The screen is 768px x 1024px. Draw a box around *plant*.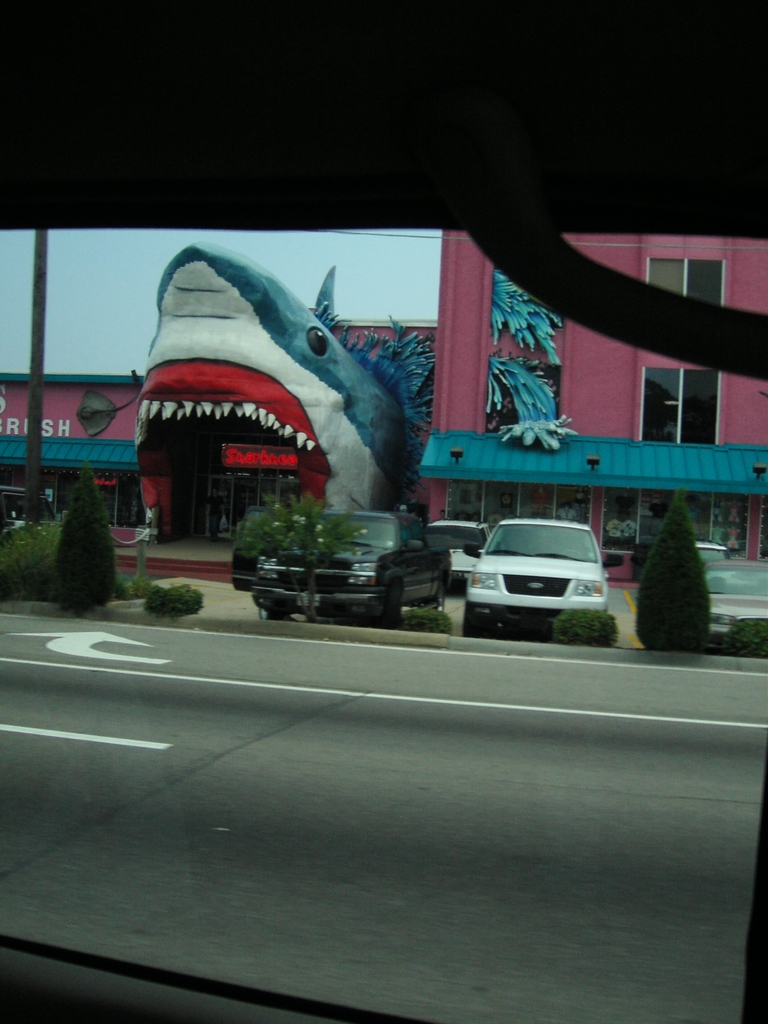
locate(399, 602, 452, 634).
